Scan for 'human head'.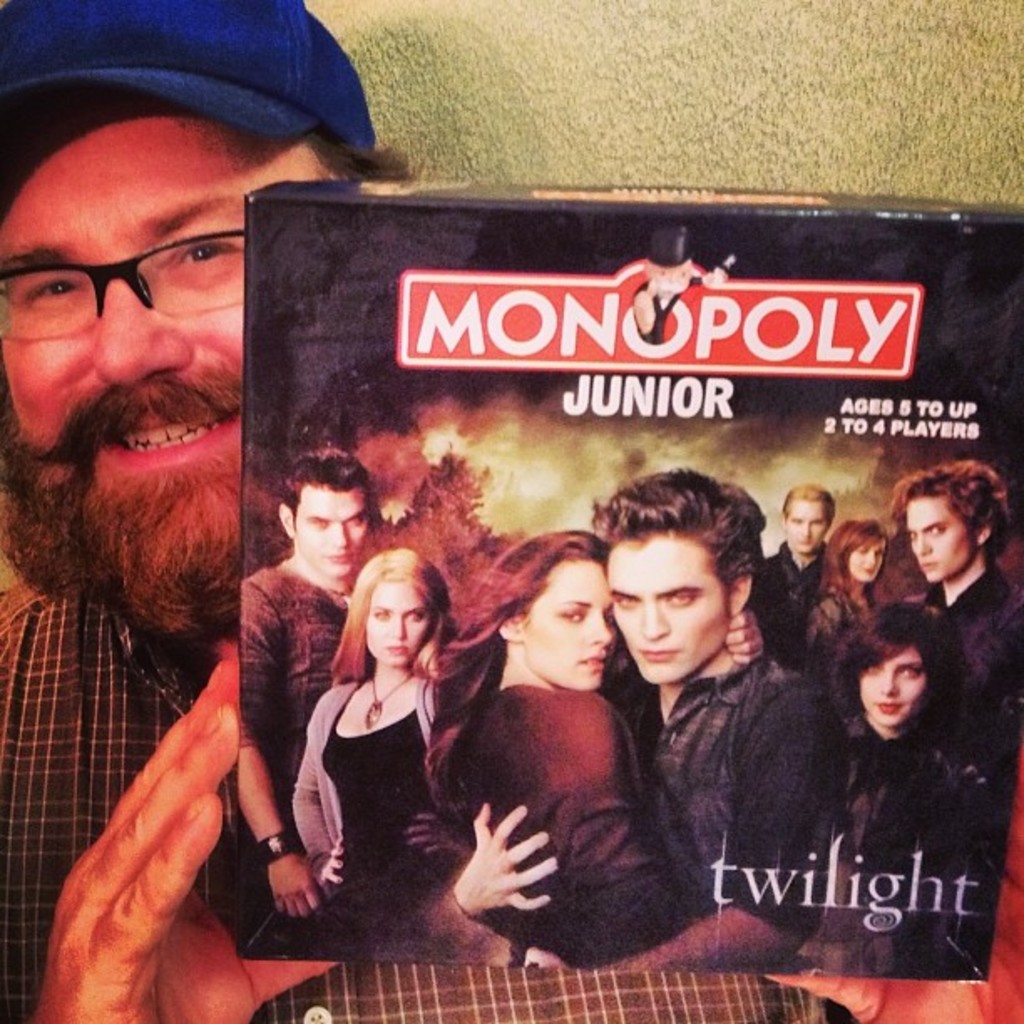
Scan result: [x1=579, y1=474, x2=773, y2=708].
